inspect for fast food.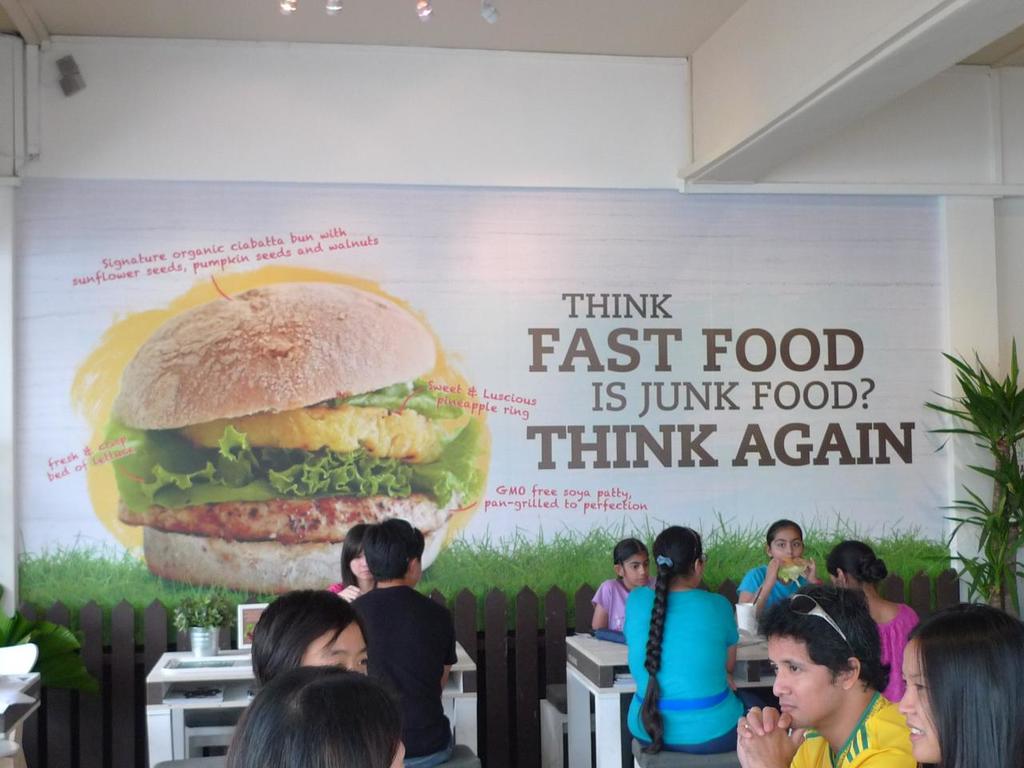
Inspection: [88, 274, 481, 615].
